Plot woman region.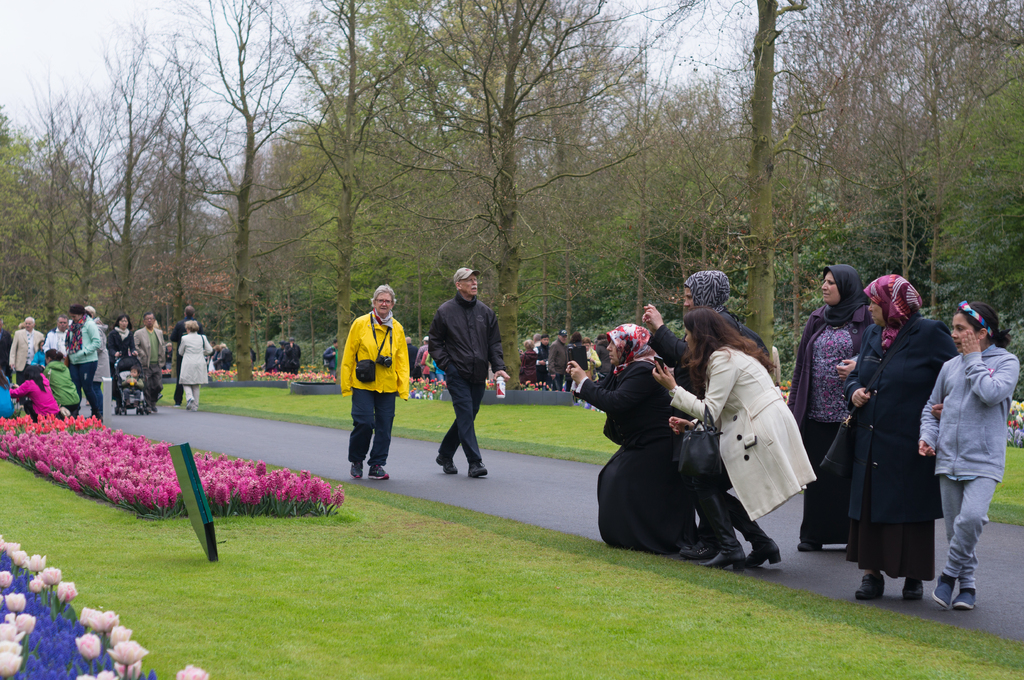
Plotted at x1=784, y1=262, x2=872, y2=551.
